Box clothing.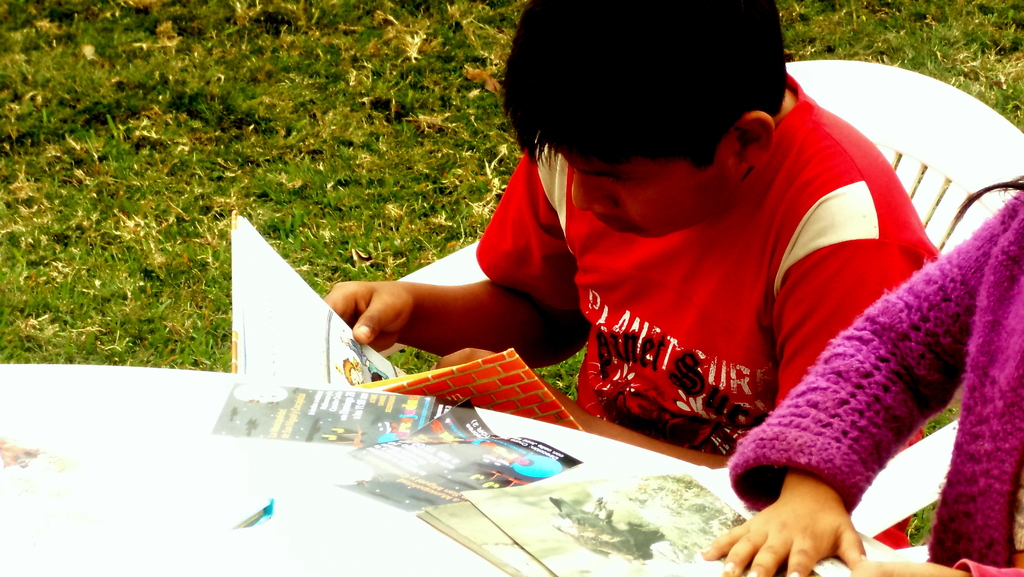
<region>472, 73, 929, 551</region>.
